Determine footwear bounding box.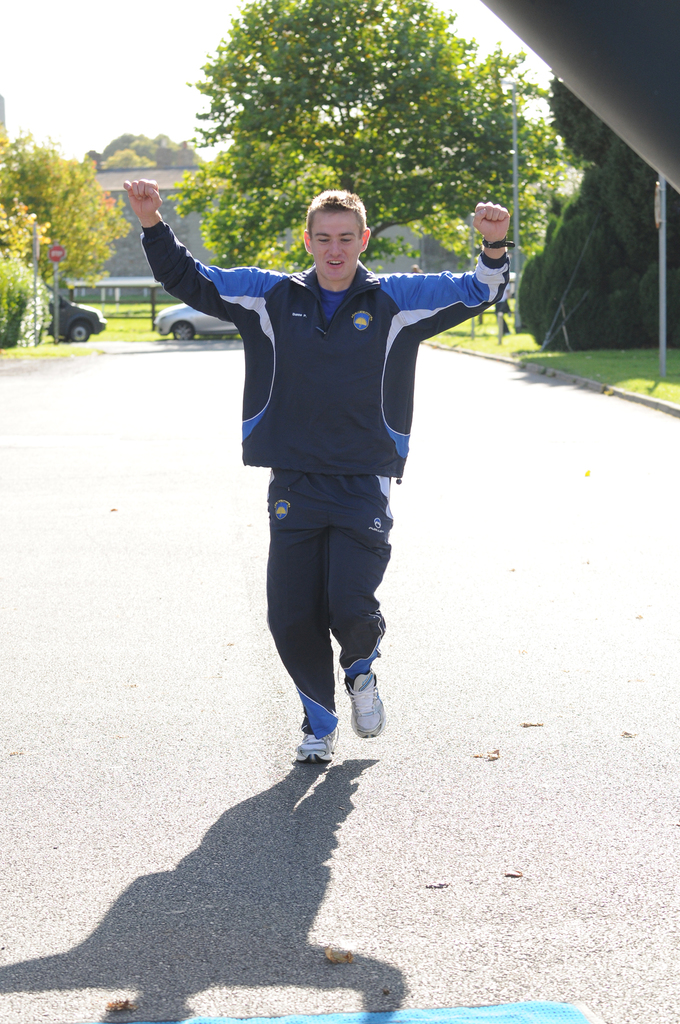
Determined: <region>288, 724, 341, 765</region>.
